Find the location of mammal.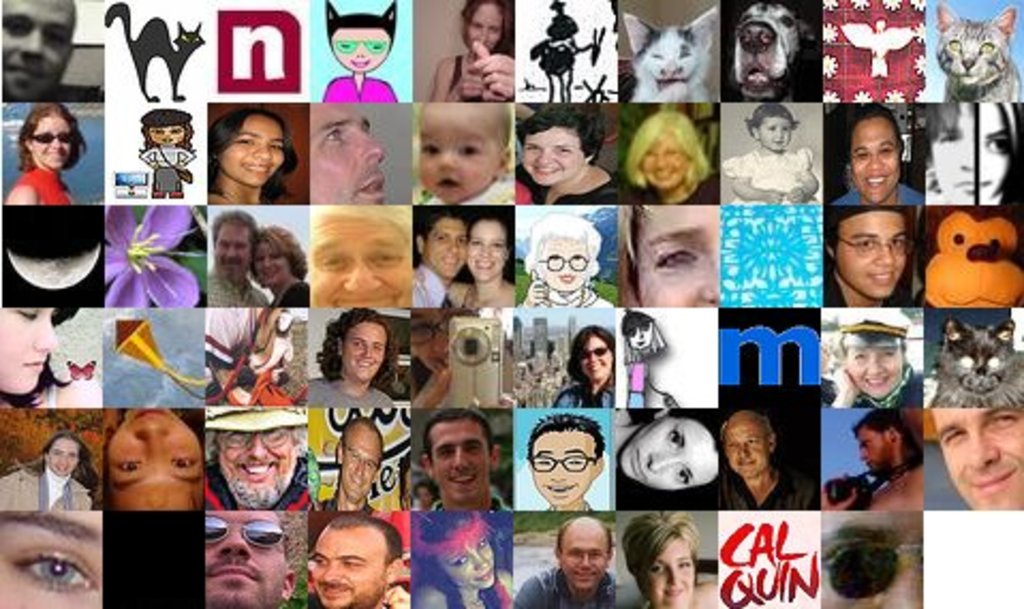
Location: [4,506,100,607].
